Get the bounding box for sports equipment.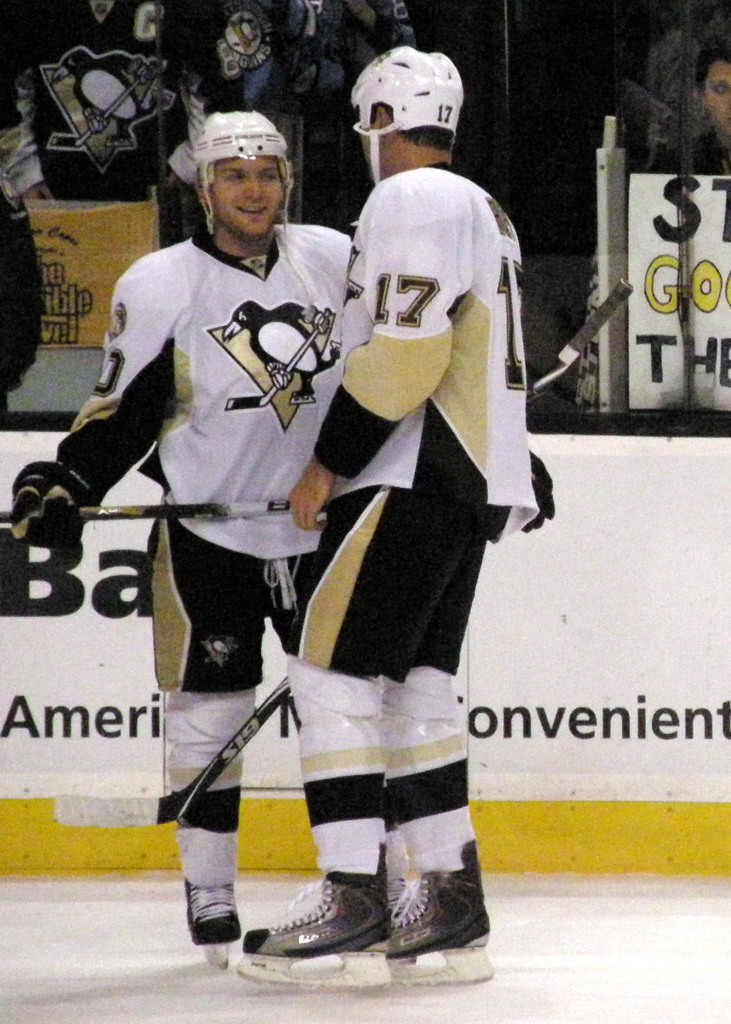
select_region(189, 876, 239, 975).
